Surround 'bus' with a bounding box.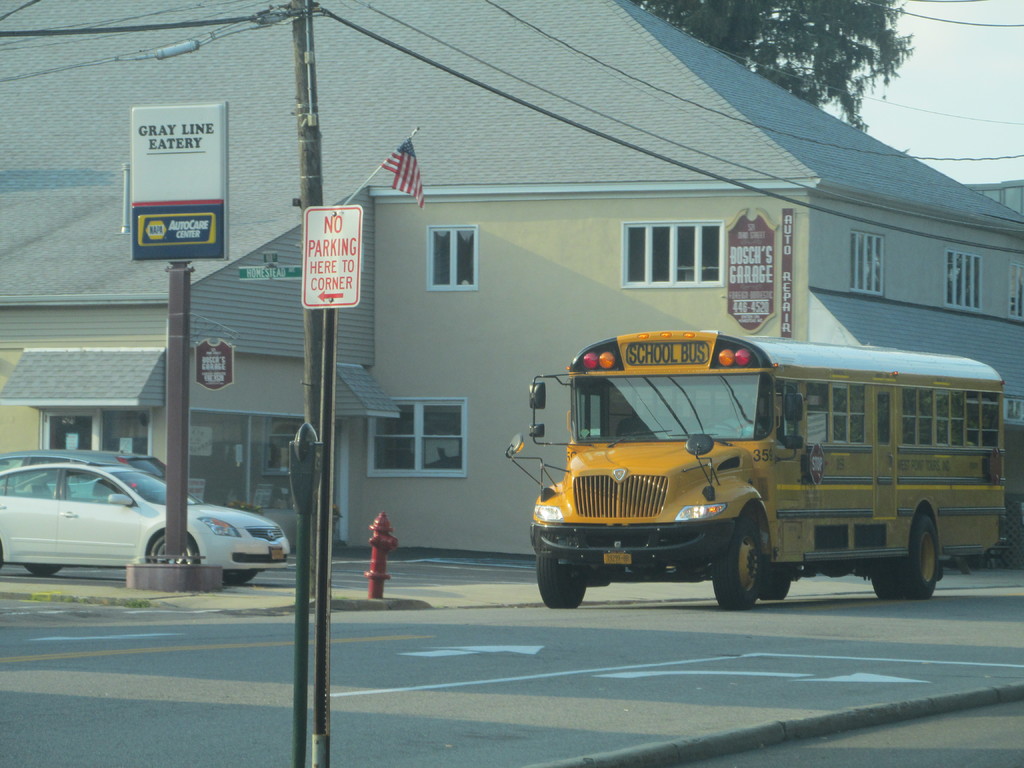
l=516, t=326, r=1013, b=618.
